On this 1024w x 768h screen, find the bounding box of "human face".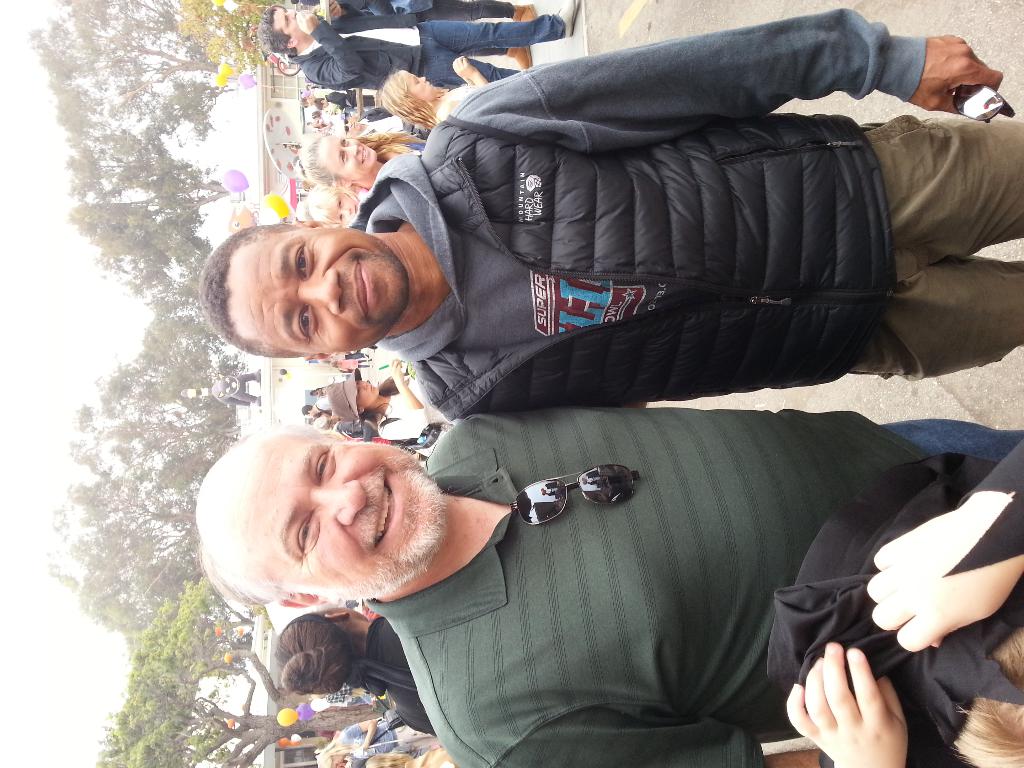
Bounding box: left=239, top=438, right=444, bottom=596.
